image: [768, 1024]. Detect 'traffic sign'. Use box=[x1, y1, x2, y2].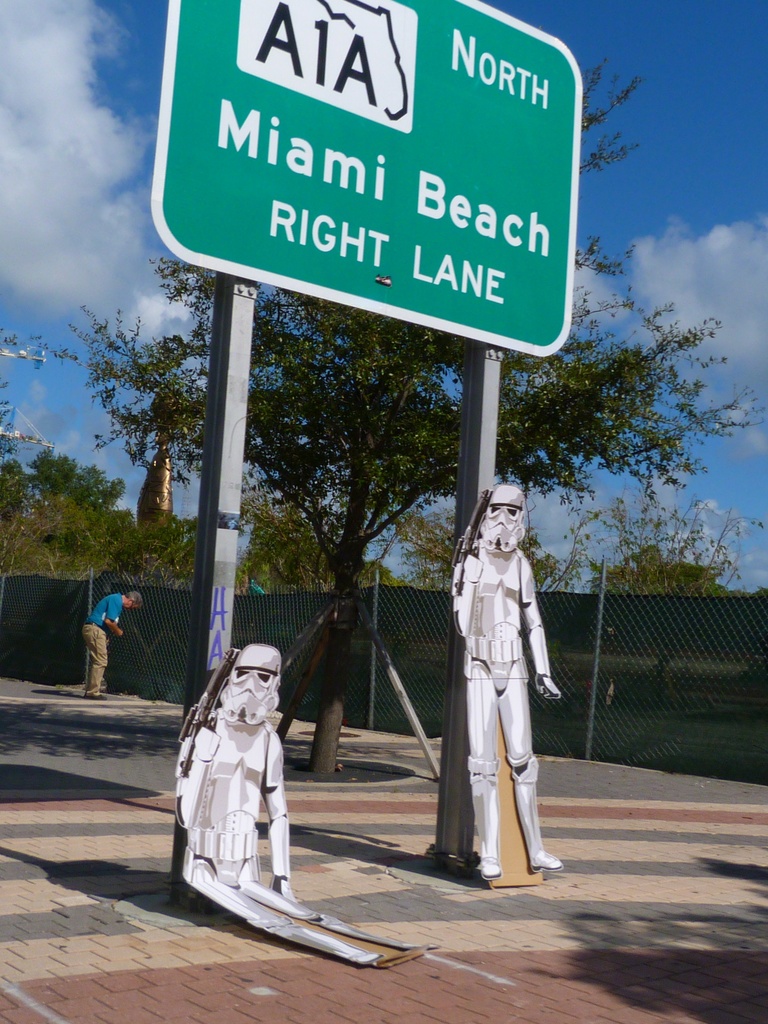
box=[145, 0, 582, 350].
